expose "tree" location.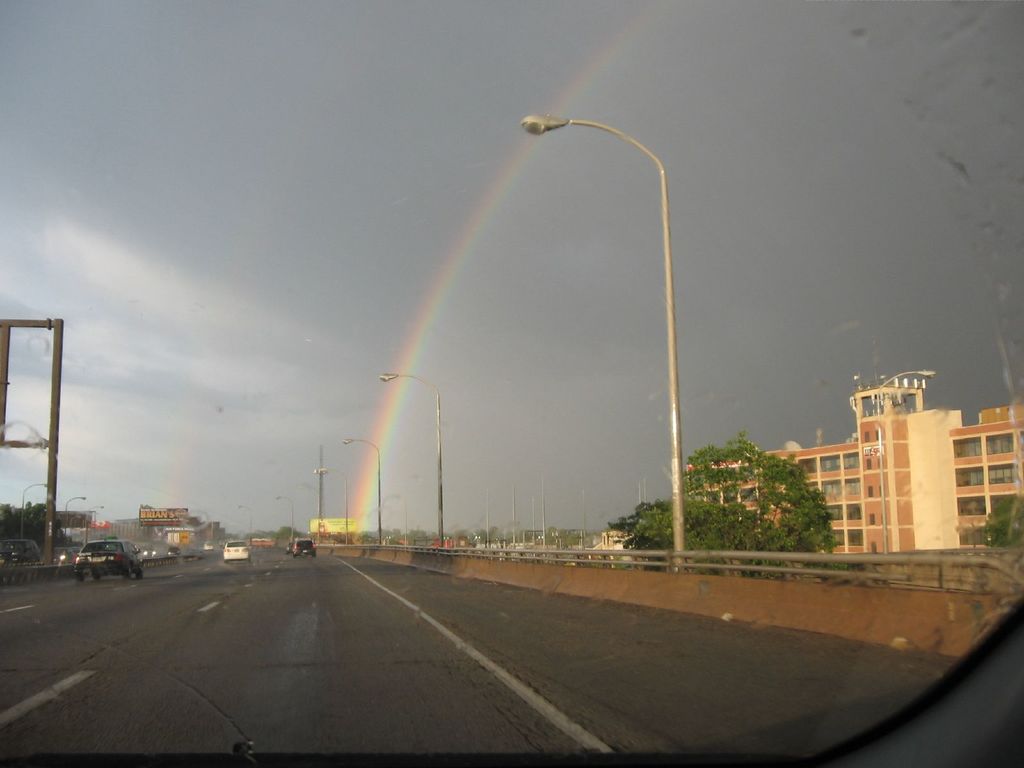
Exposed at 983 497 1021 540.
